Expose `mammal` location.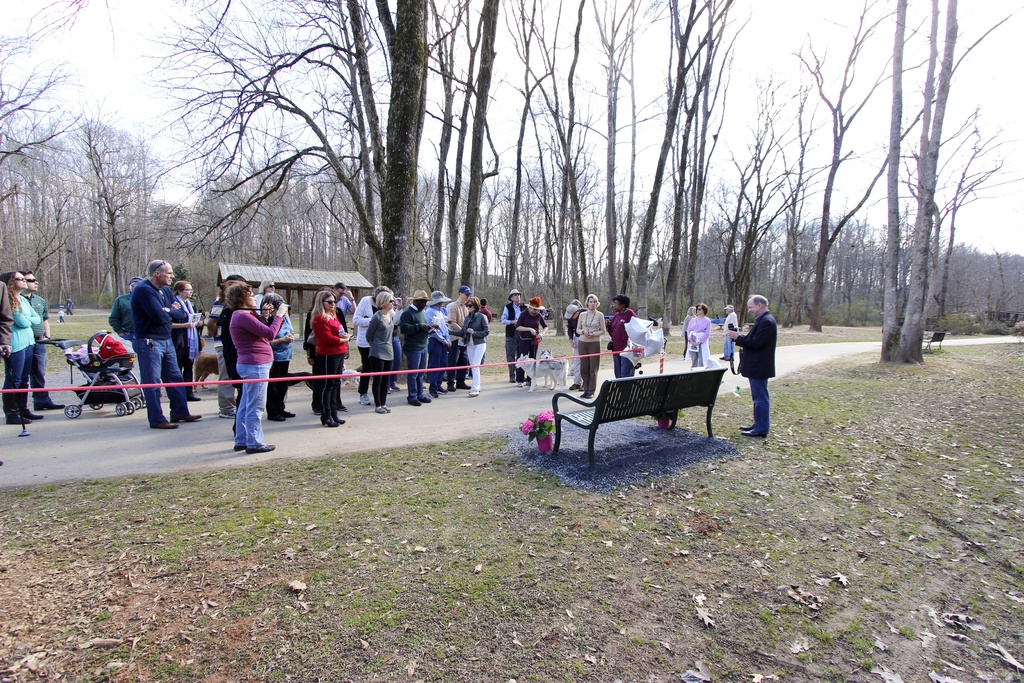
Exposed at (left=0, top=270, right=40, bottom=423).
